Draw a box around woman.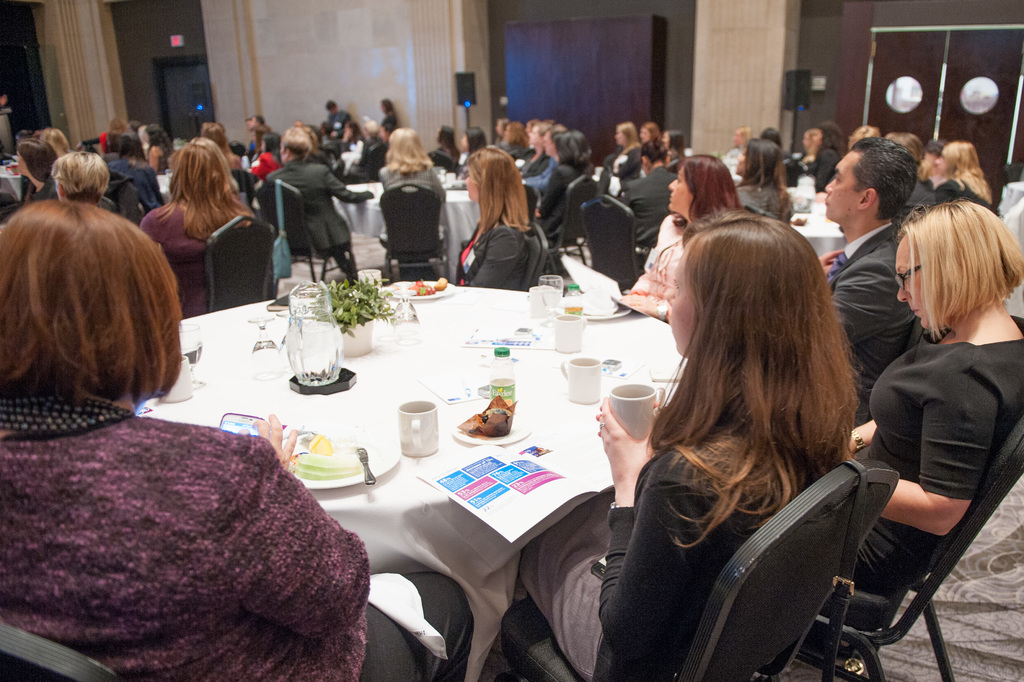
[426, 125, 461, 170].
